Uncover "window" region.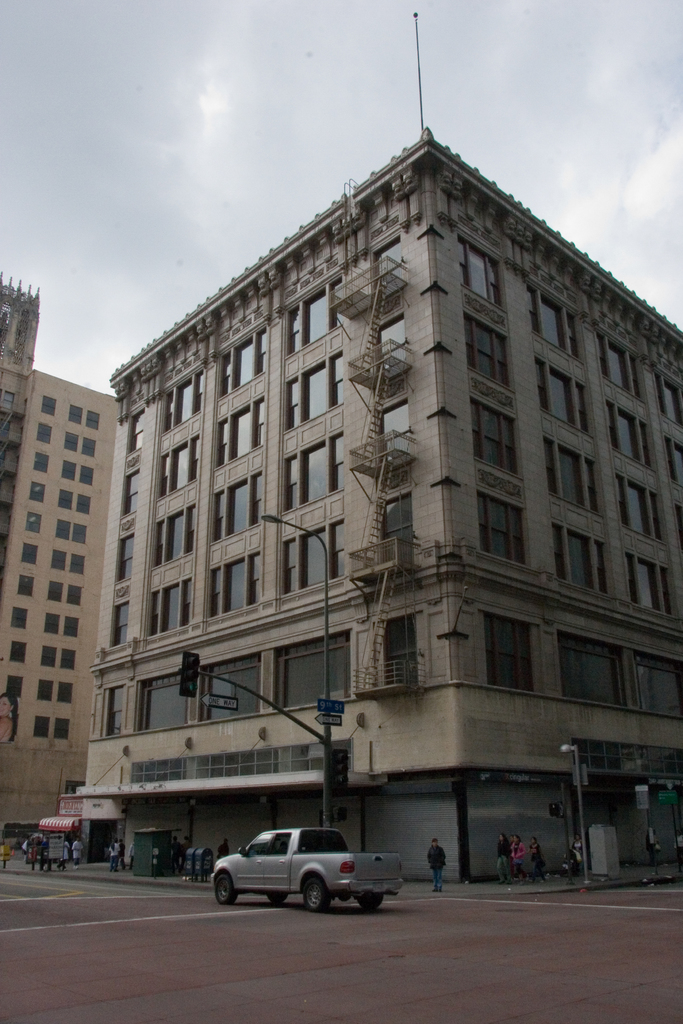
Uncovered: <region>56, 517, 72, 540</region>.
